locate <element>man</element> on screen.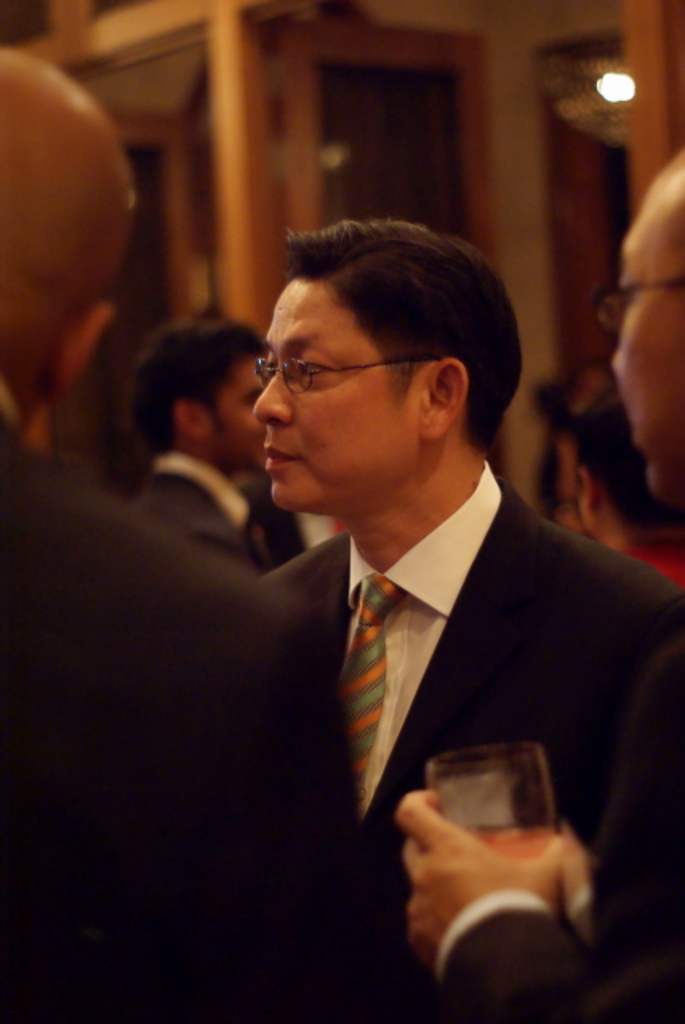
On screen at Rect(394, 149, 683, 1022).
